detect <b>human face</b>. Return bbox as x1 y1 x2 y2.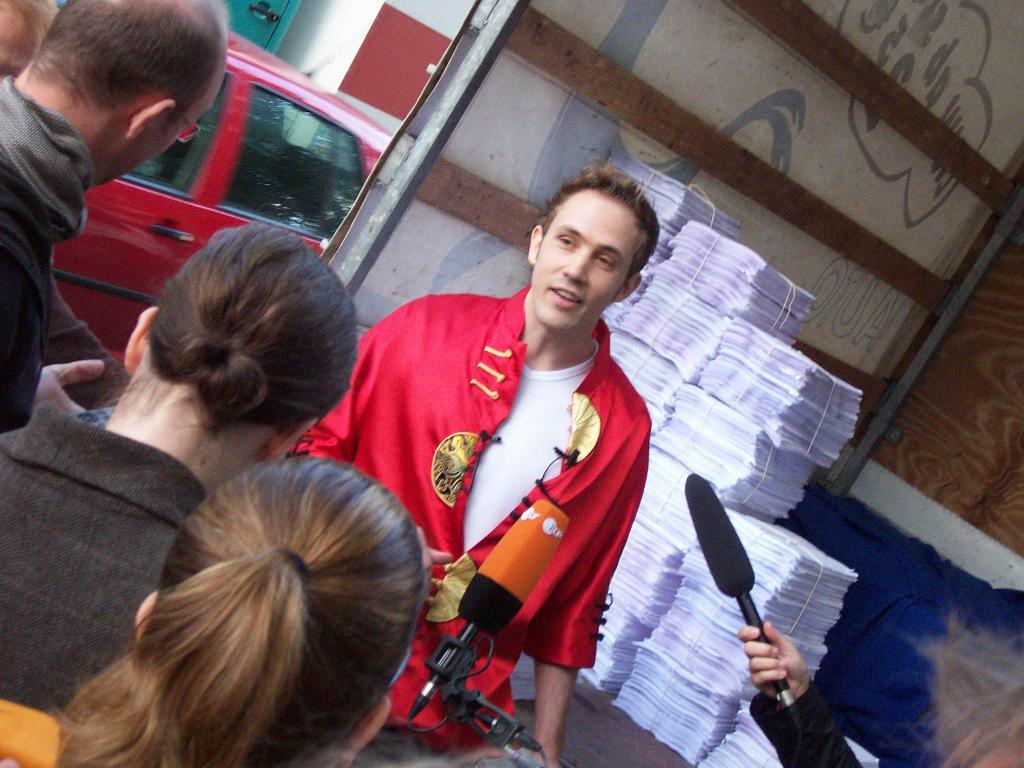
534 188 625 333.
